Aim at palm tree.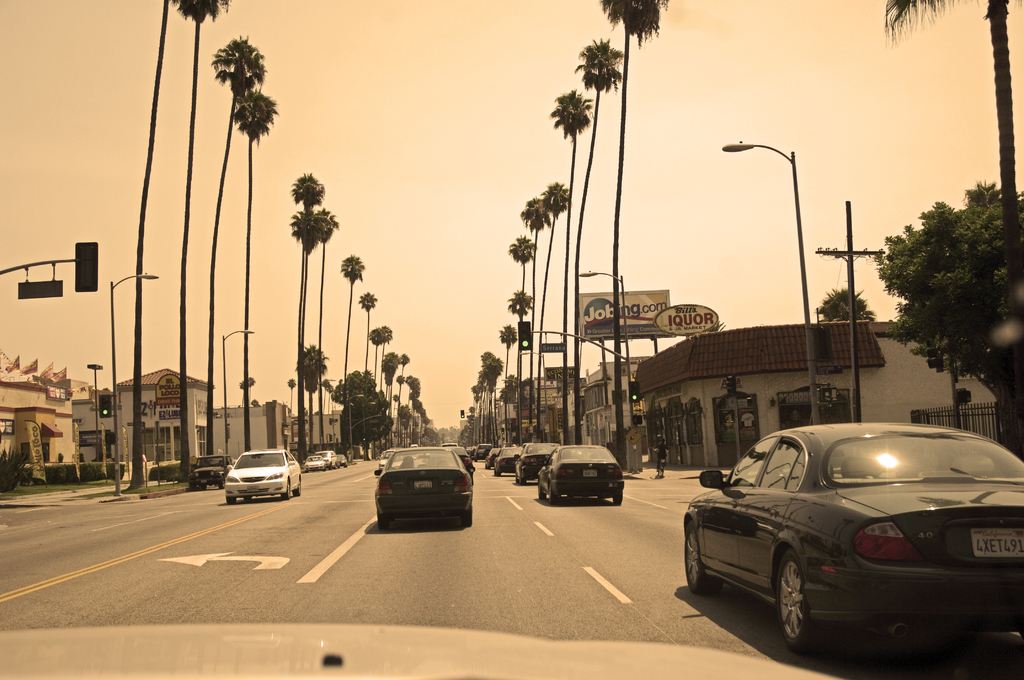
Aimed at 346:286:377:473.
